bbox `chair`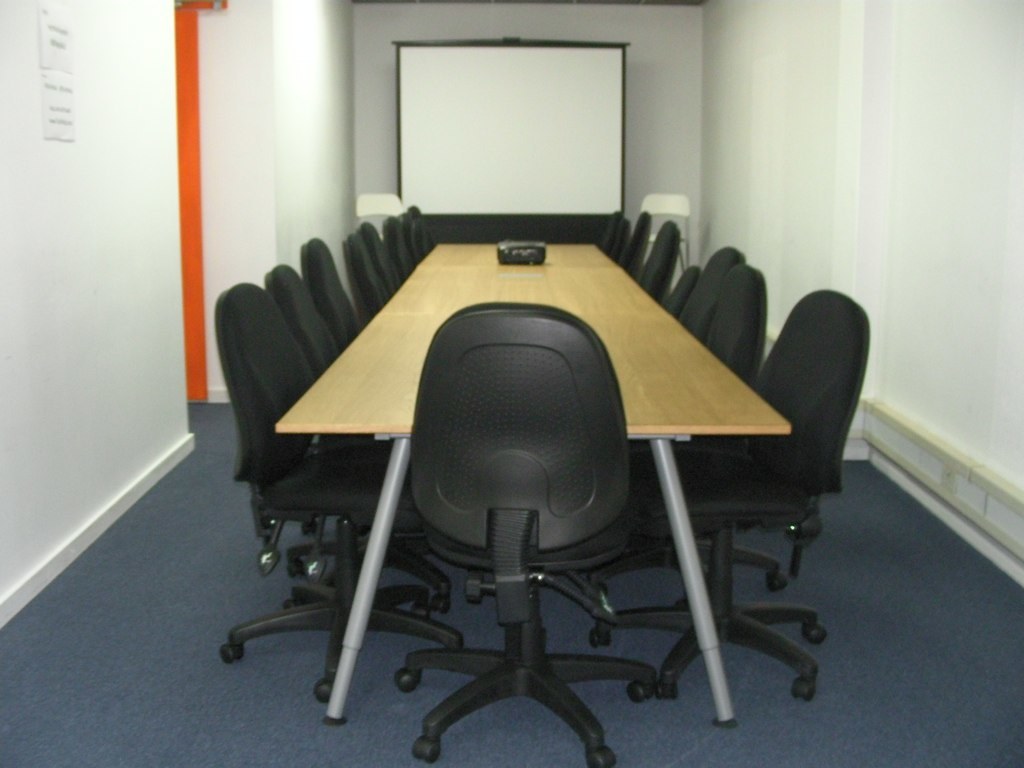
597/235/865/720
